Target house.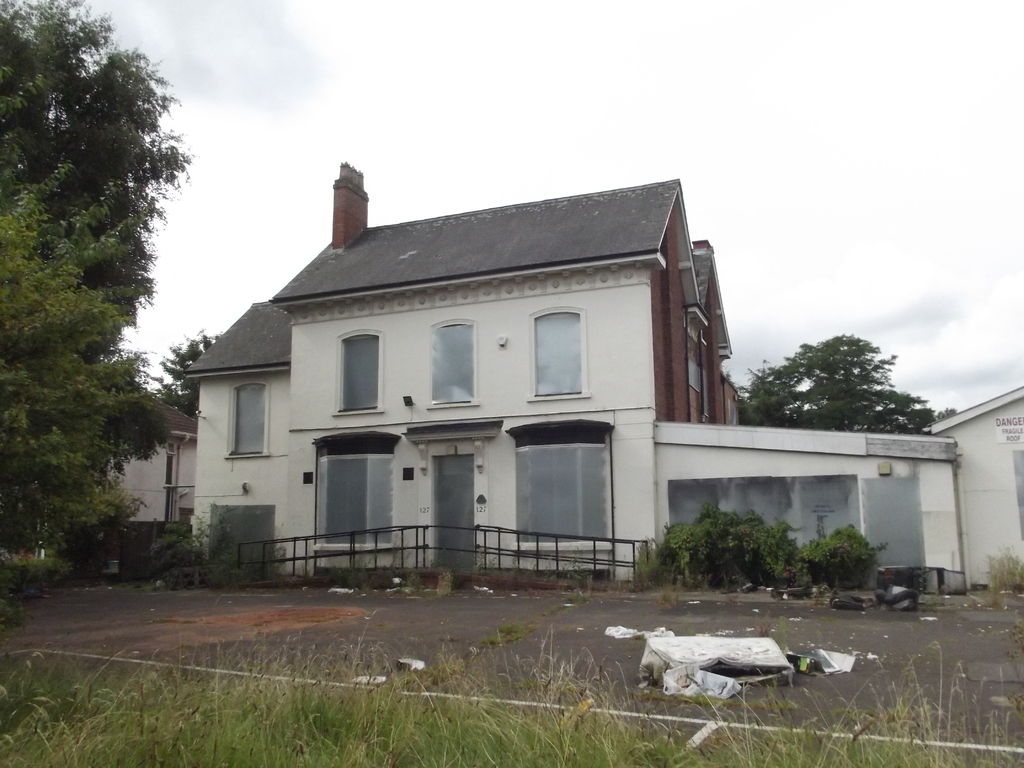
Target region: locate(107, 403, 190, 536).
